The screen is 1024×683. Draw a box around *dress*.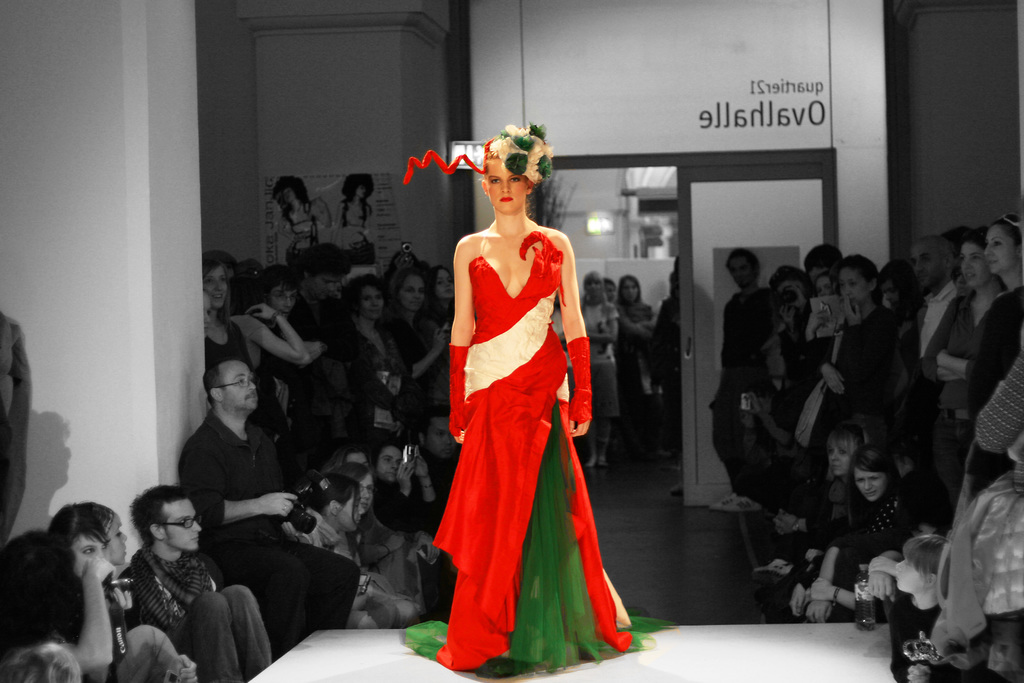
808:300:913:432.
